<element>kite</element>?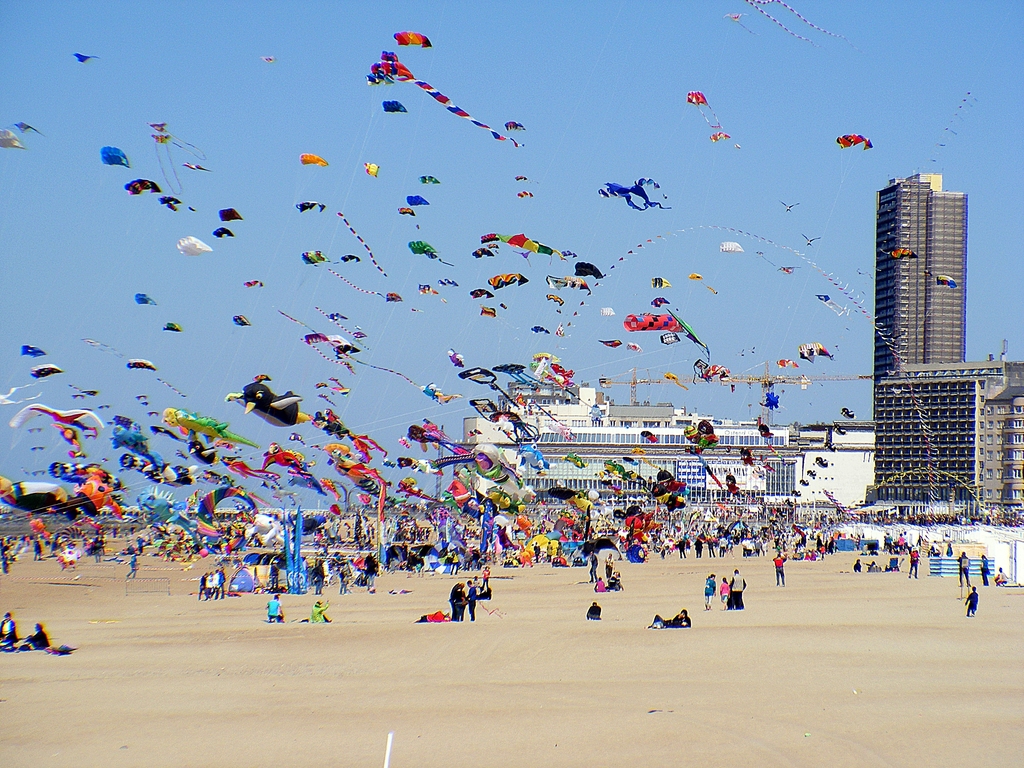
pyautogui.locateOnScreen(743, 0, 850, 48)
